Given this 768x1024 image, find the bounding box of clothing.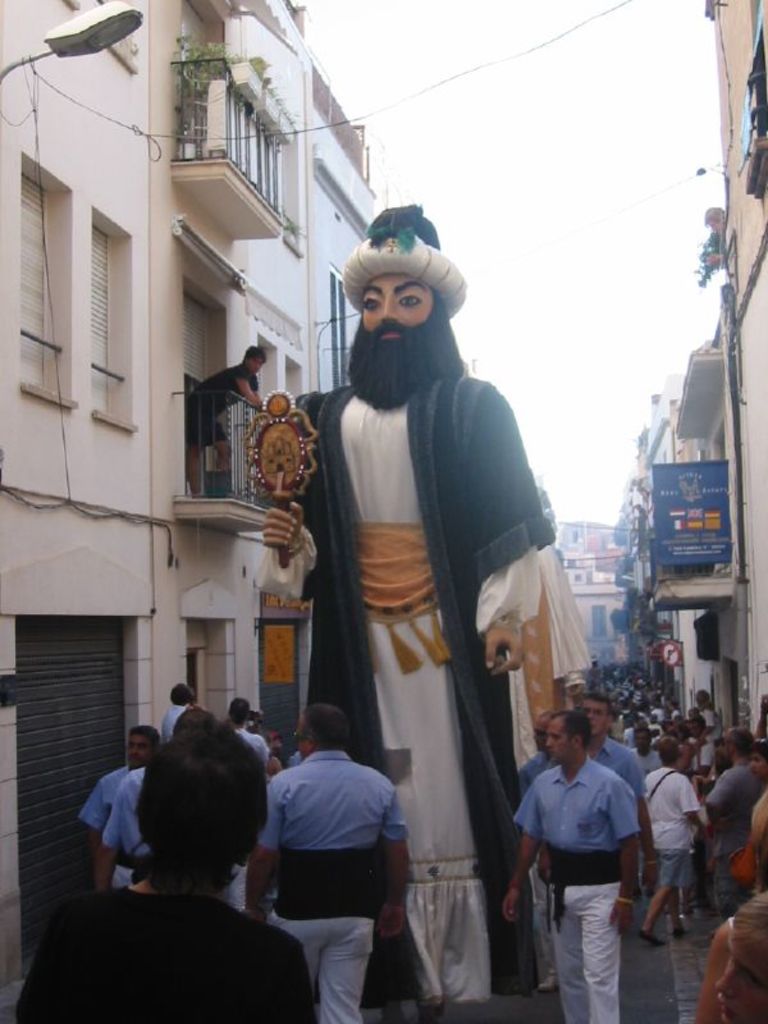
<box>246,754,407,1023</box>.
